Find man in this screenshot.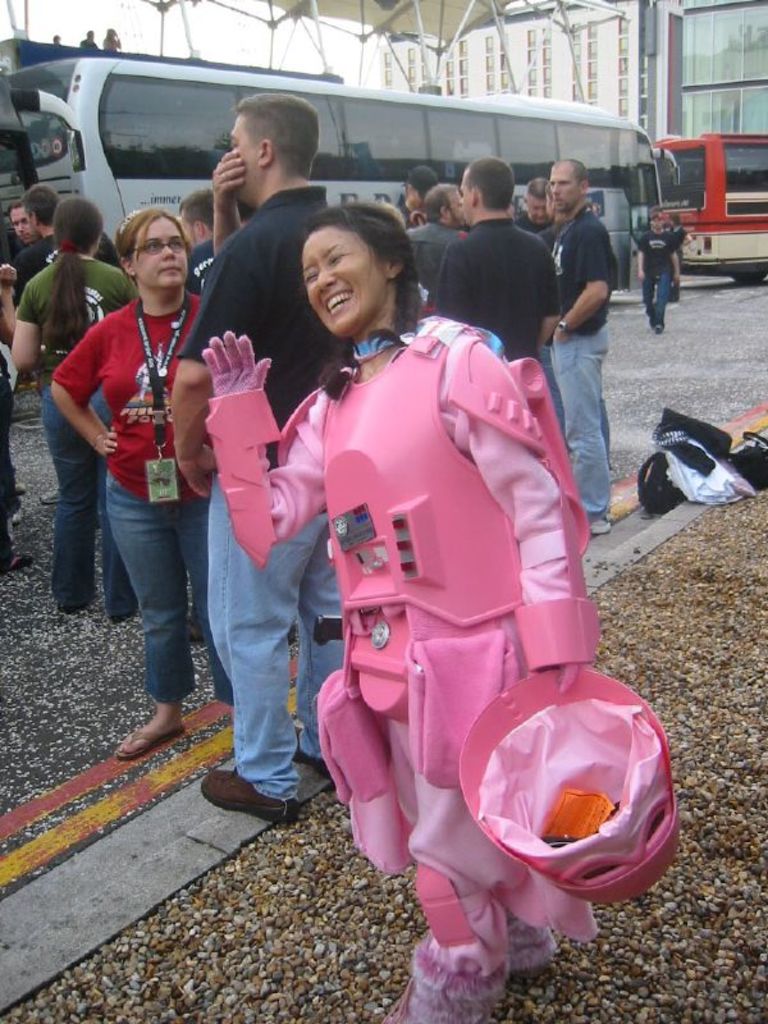
The bounding box for man is bbox=[5, 204, 37, 260].
